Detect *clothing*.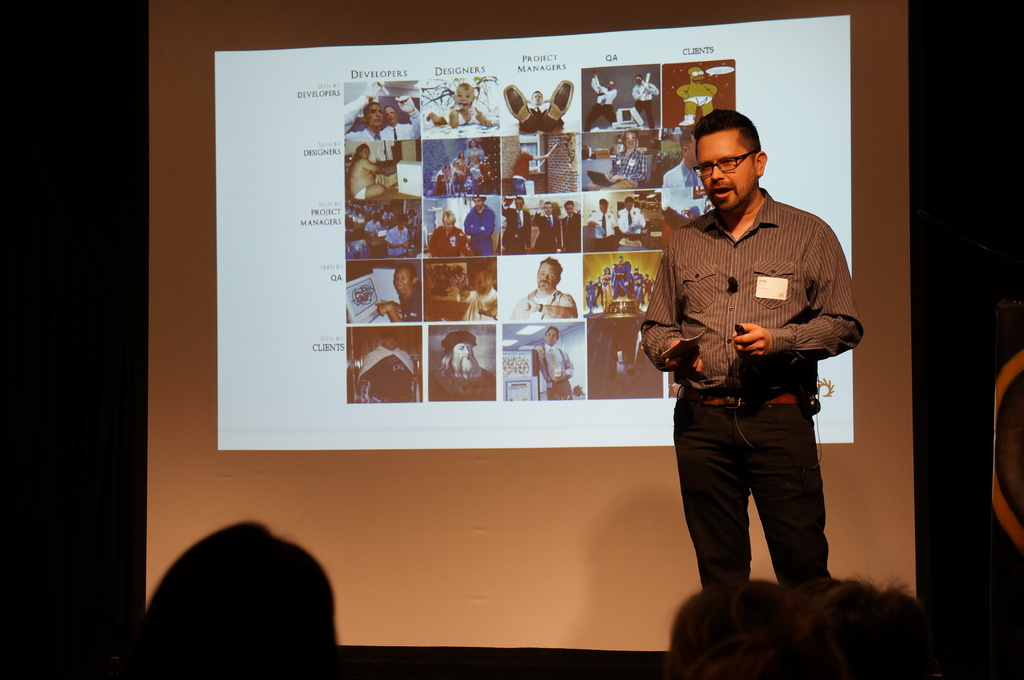
Detected at box=[355, 185, 367, 196].
